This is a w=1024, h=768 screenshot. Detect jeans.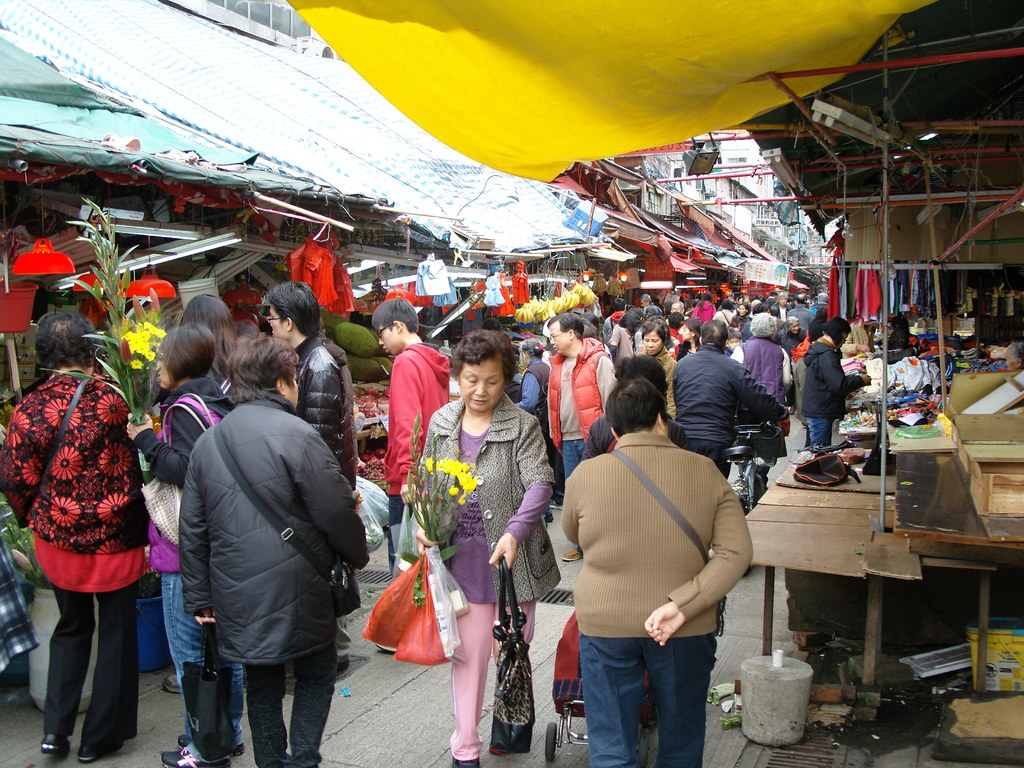
select_region(564, 447, 584, 477).
